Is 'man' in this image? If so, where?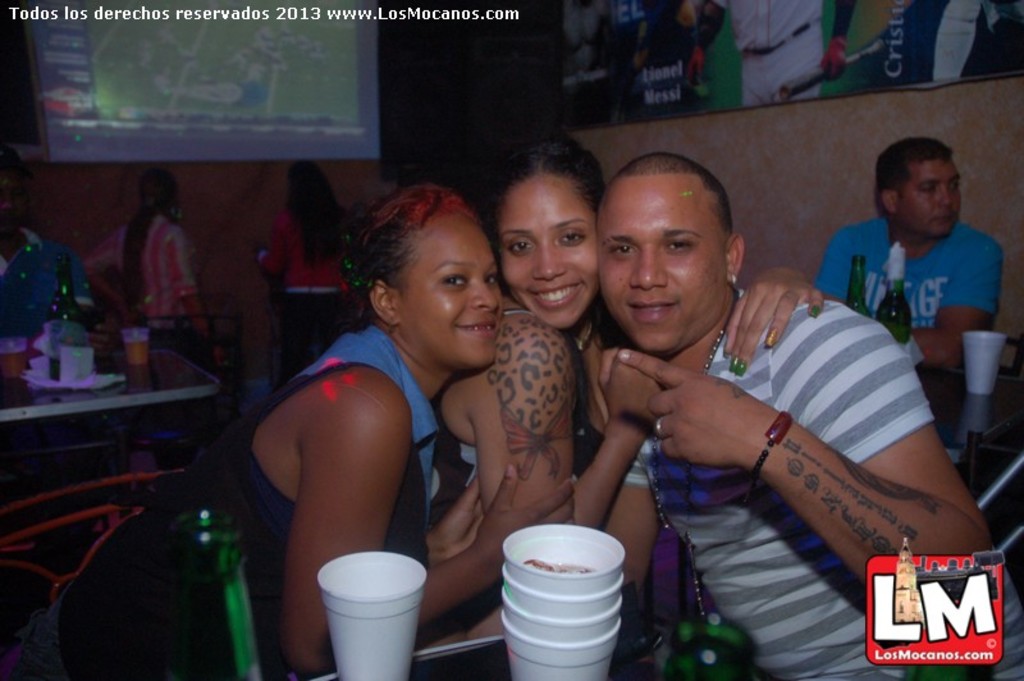
Yes, at Rect(832, 132, 1019, 428).
